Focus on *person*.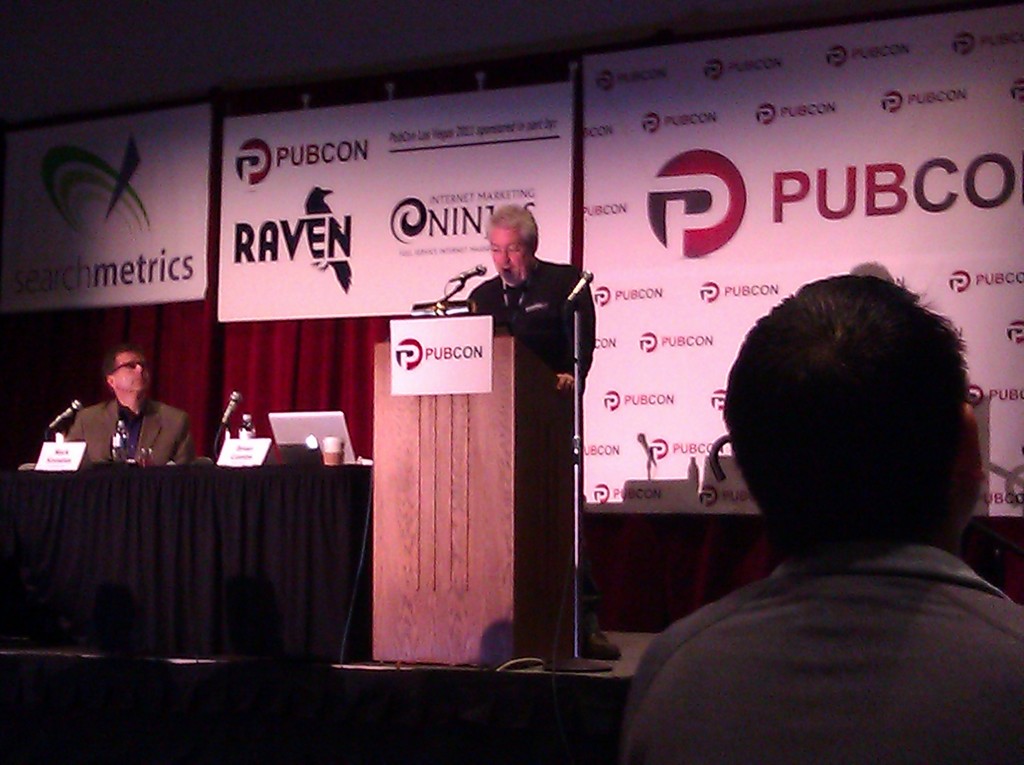
Focused at [left=465, top=202, right=623, bottom=662].
